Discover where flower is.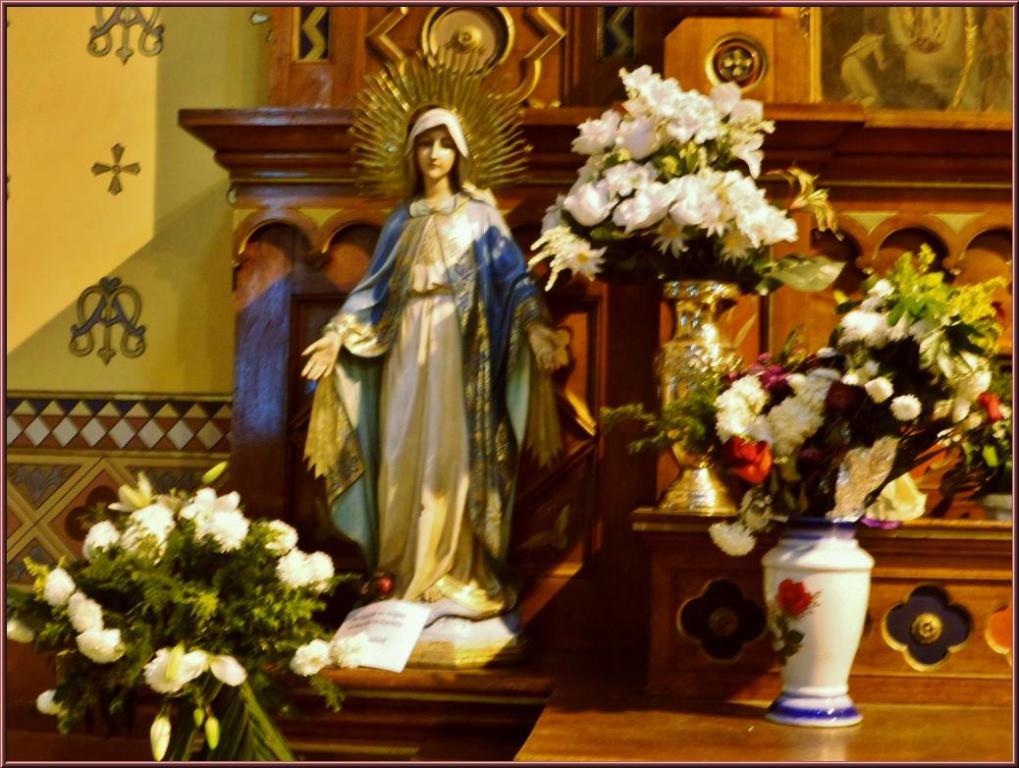
Discovered at left=59, top=588, right=101, bottom=629.
